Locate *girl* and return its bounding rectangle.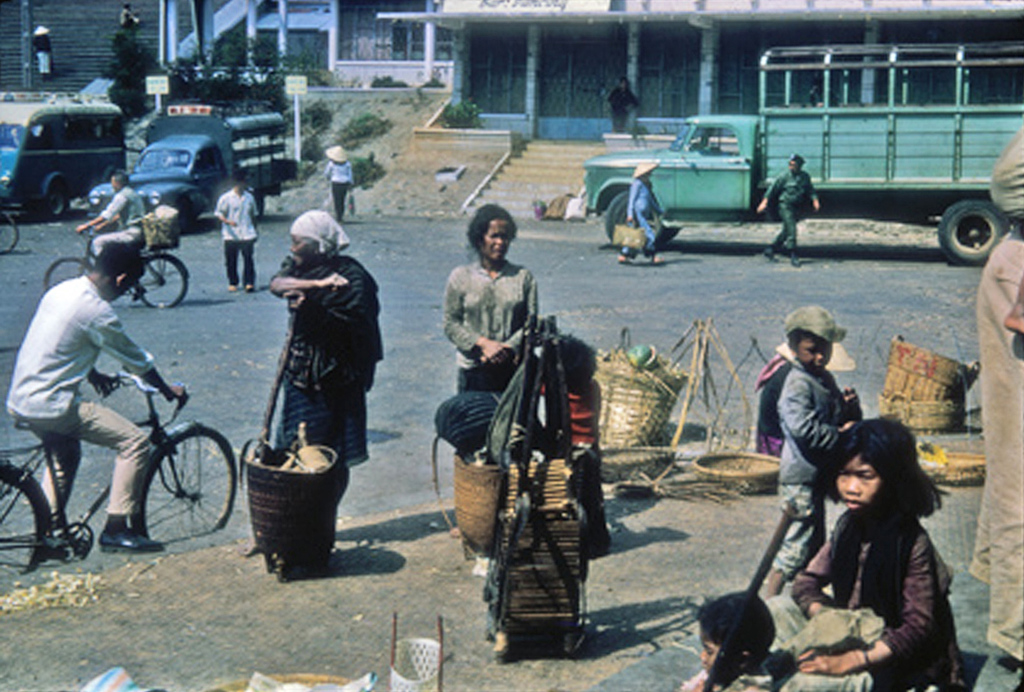
x1=766, y1=416, x2=969, y2=691.
